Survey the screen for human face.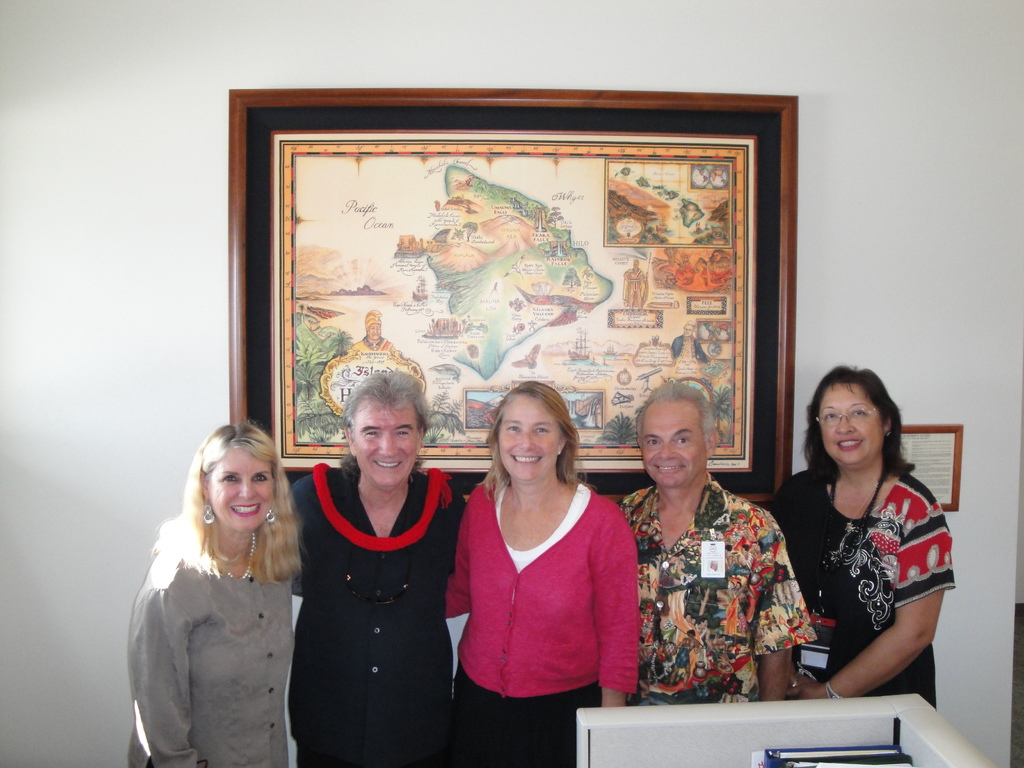
Survey found: (639, 398, 707, 487).
